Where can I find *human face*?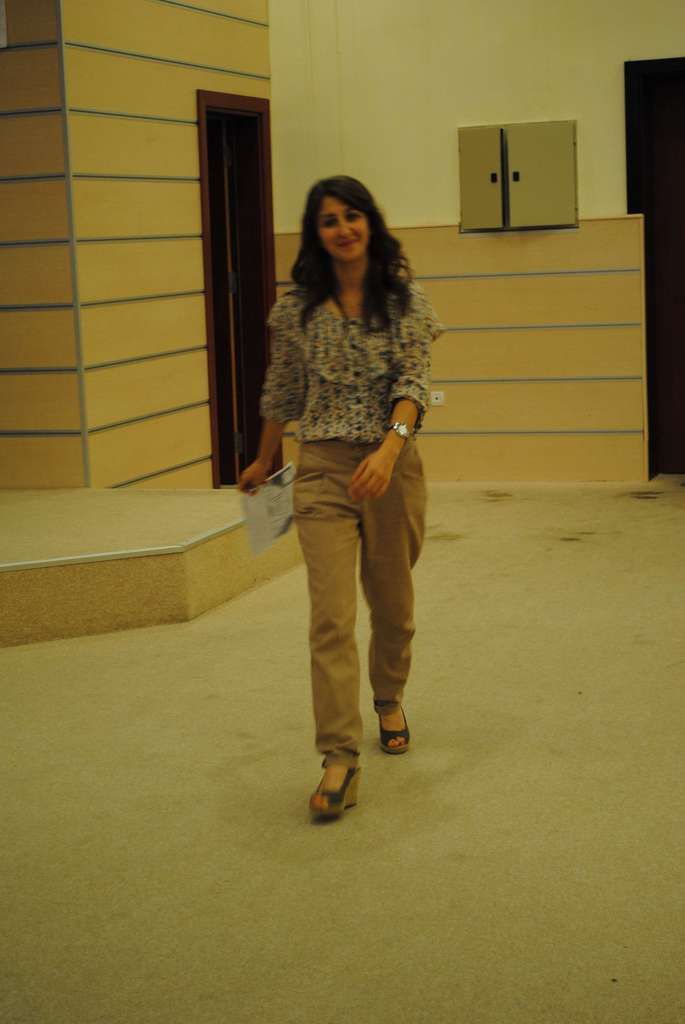
You can find it at crop(315, 189, 375, 256).
